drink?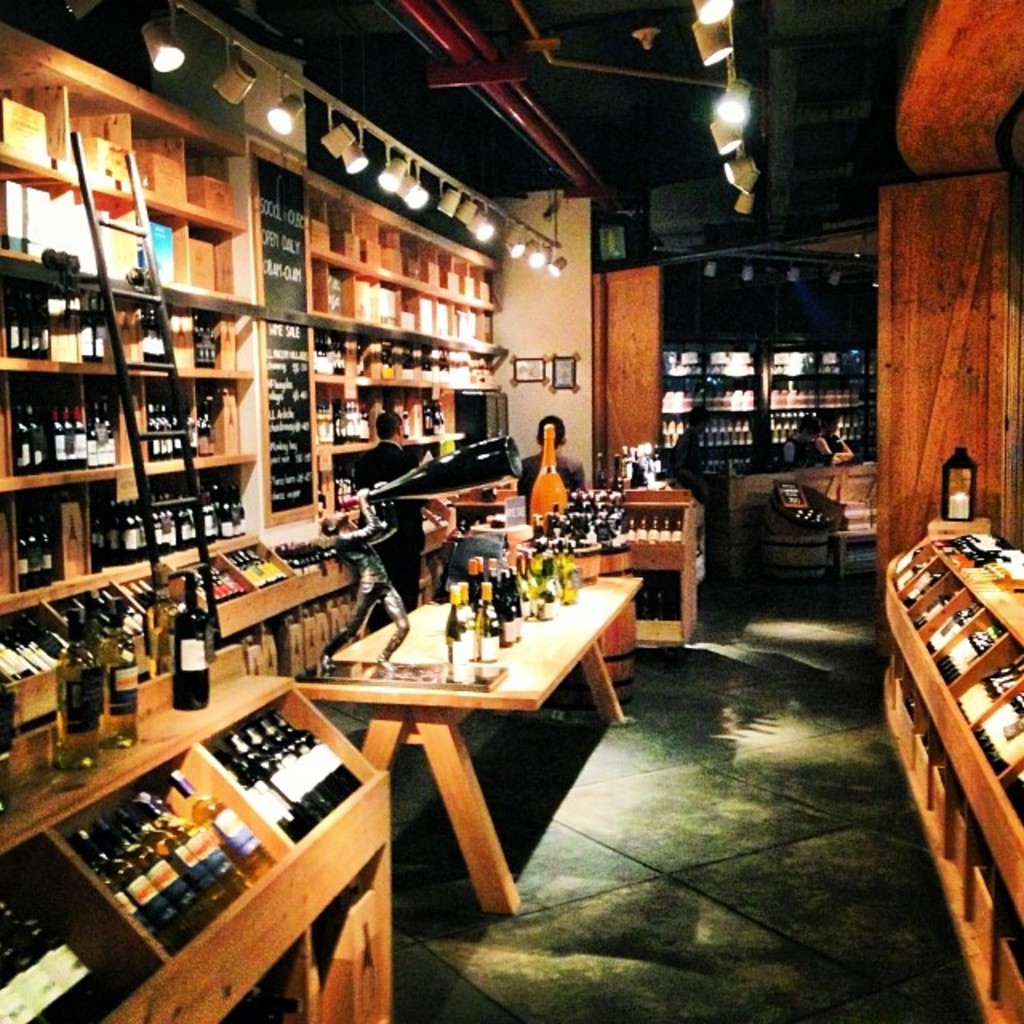
select_region(96, 602, 138, 741)
